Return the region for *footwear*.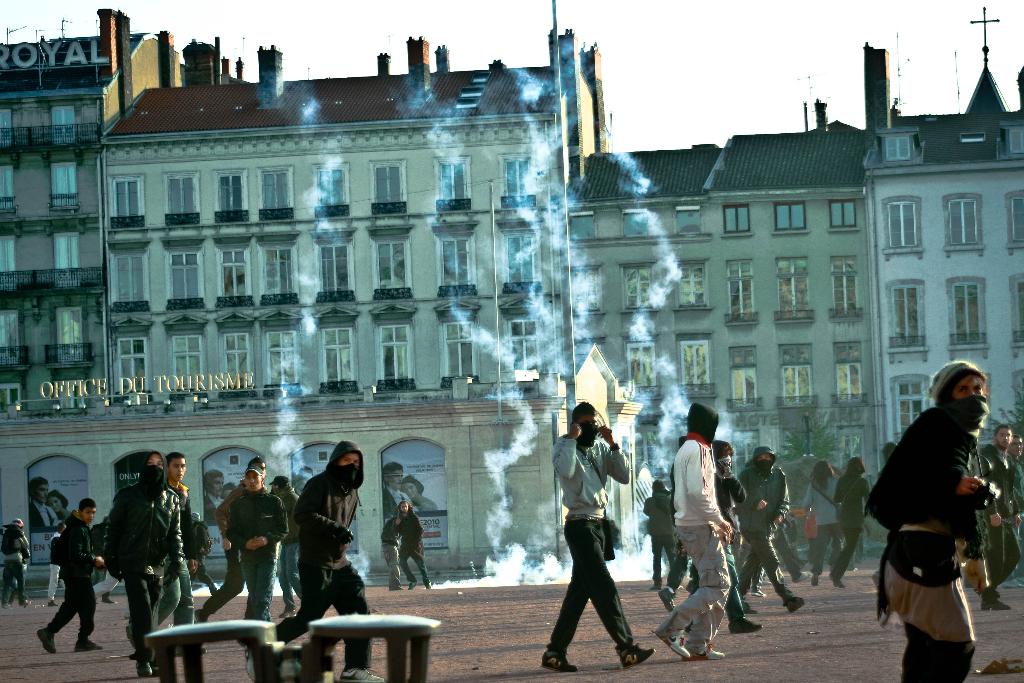
[35, 627, 56, 656].
